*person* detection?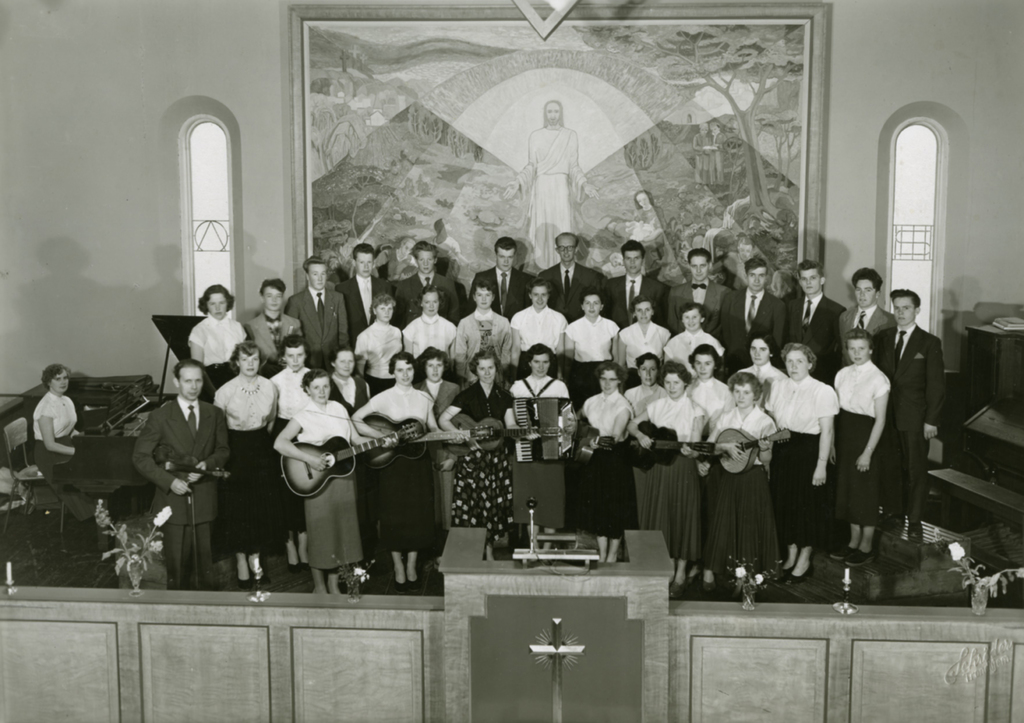
bbox(502, 353, 570, 523)
